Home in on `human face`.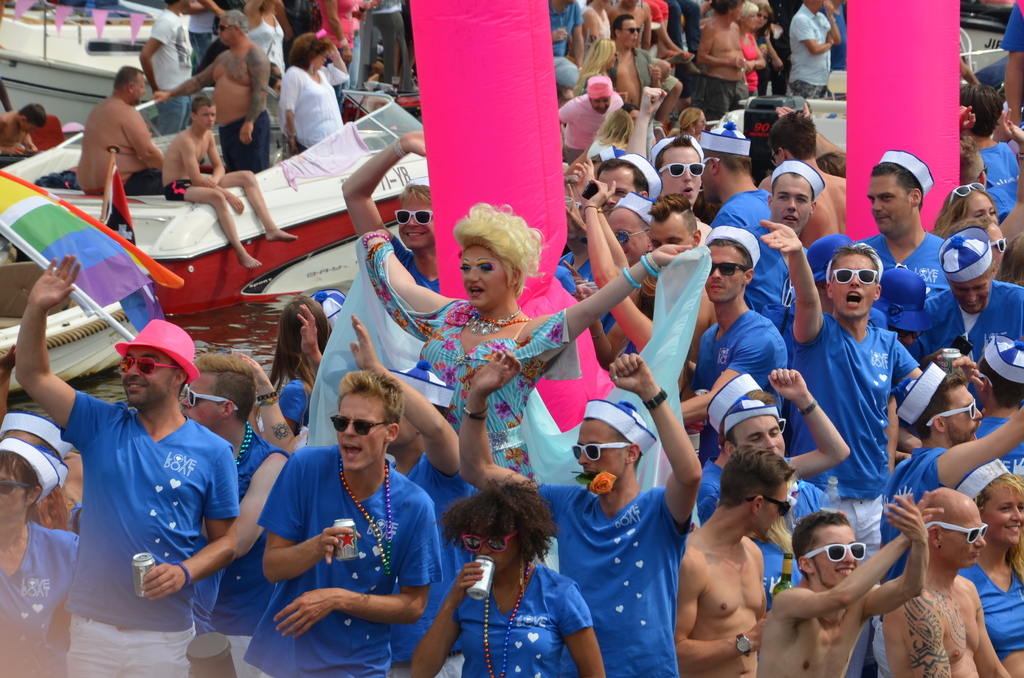
Homed in at 966, 196, 1002, 225.
